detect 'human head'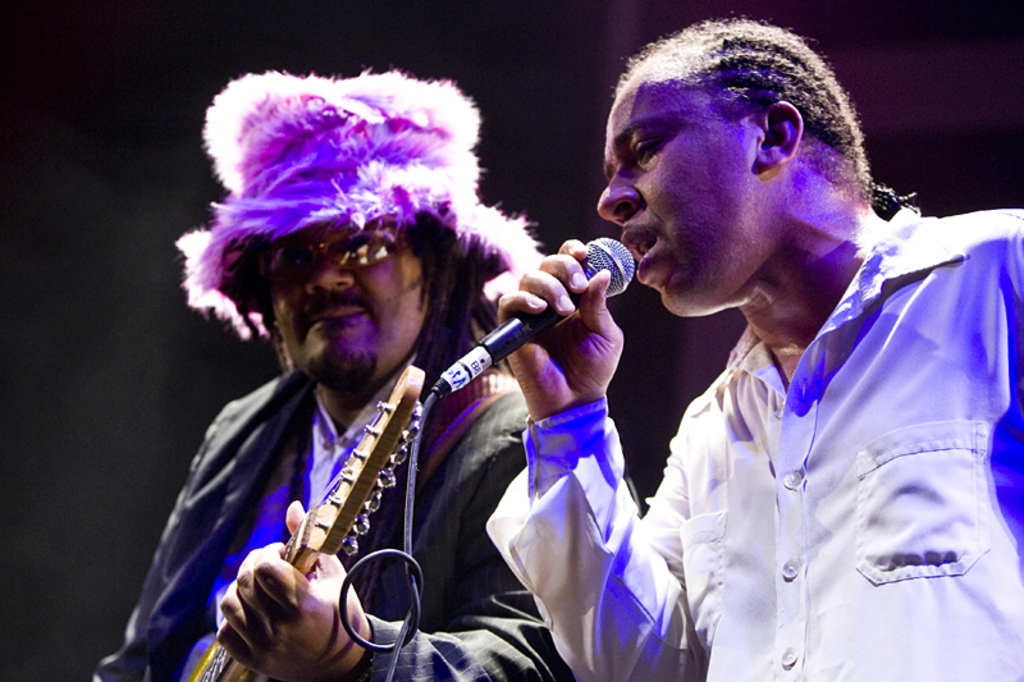
<bbox>596, 17, 859, 313</bbox>
